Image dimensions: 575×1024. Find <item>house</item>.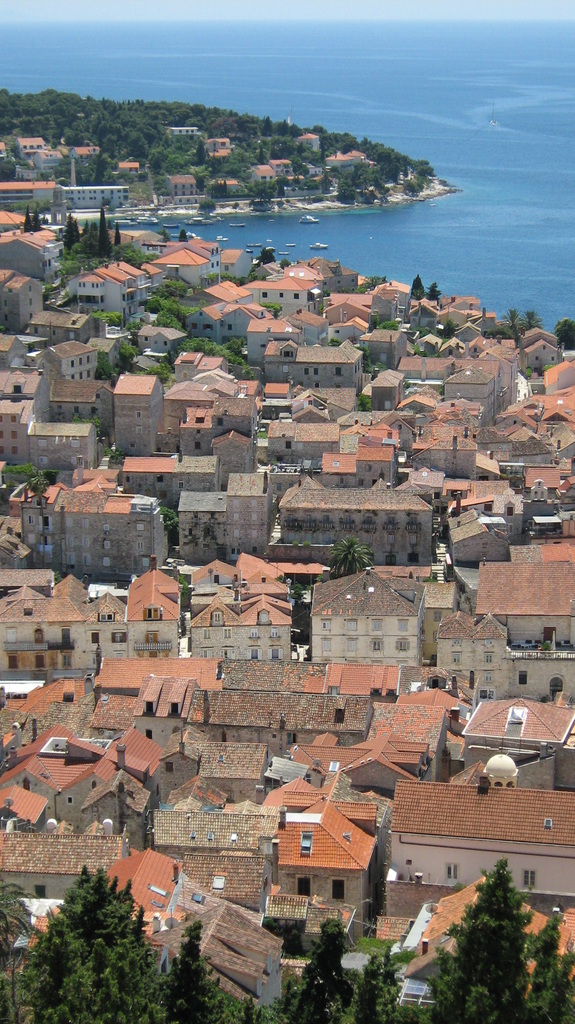
bbox=(0, 368, 51, 468).
